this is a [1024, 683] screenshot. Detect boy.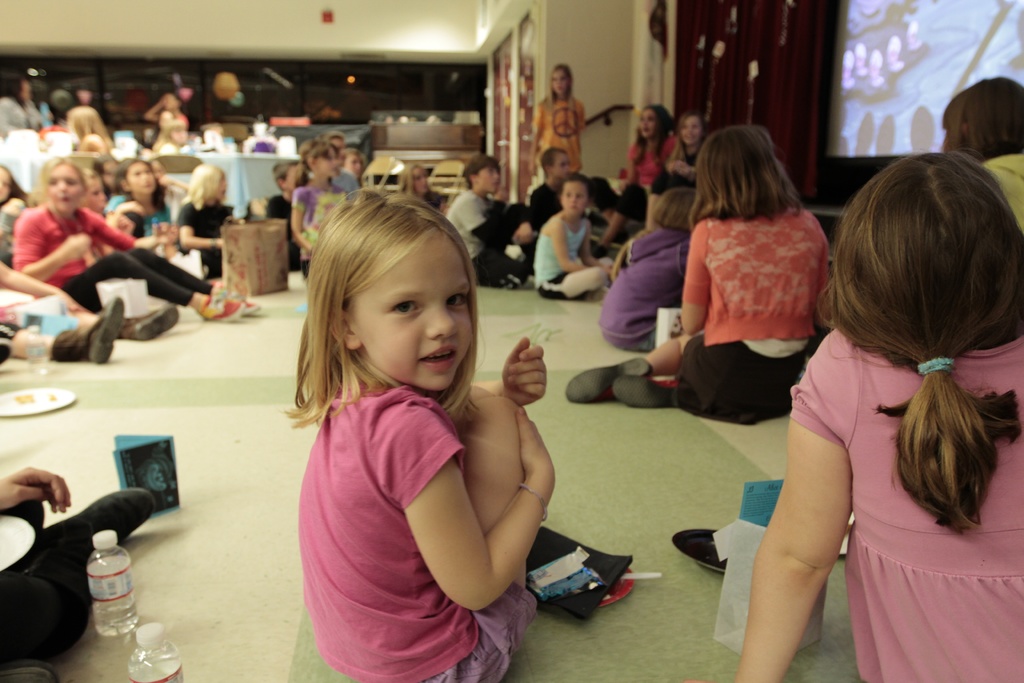
(446,154,535,289).
